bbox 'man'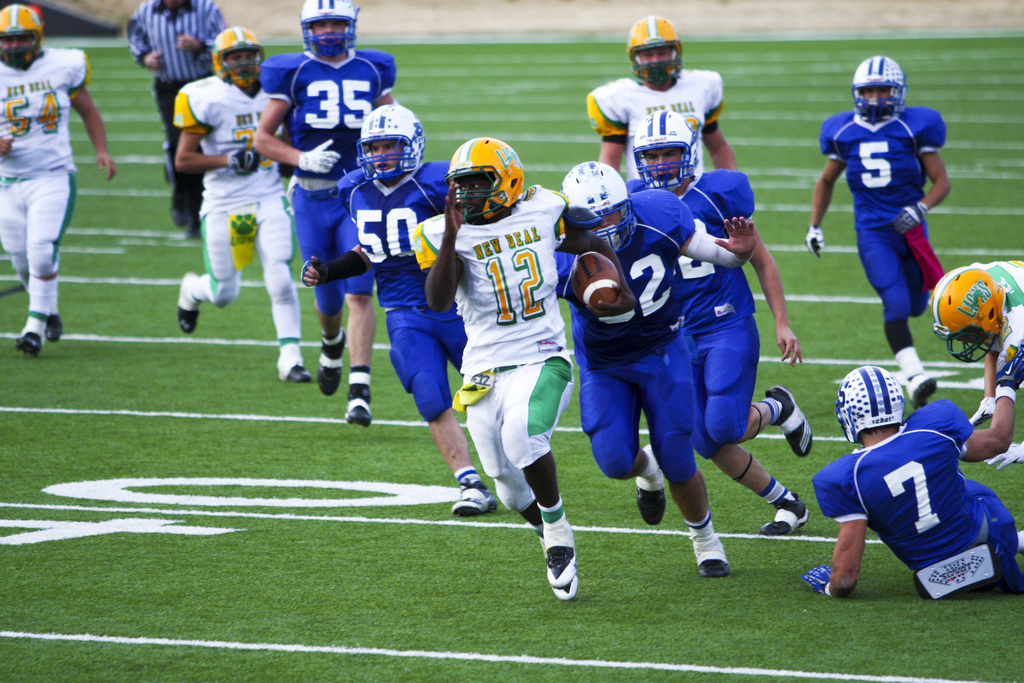
Rect(125, 0, 230, 242)
